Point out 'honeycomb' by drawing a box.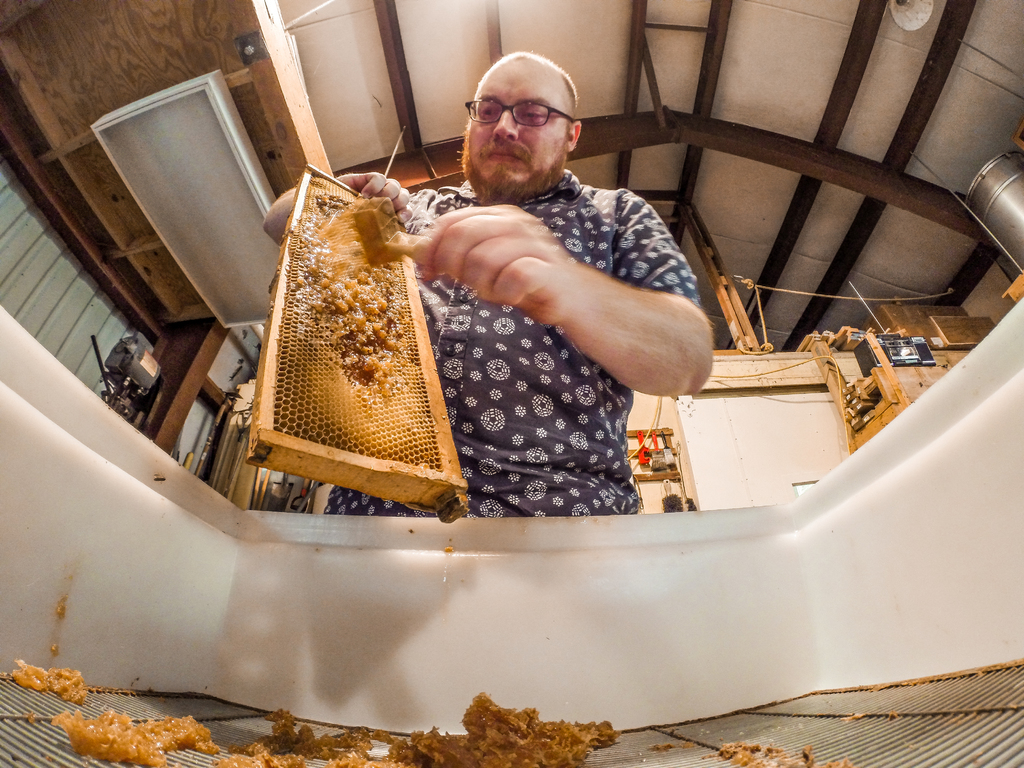
rect(269, 182, 443, 461).
